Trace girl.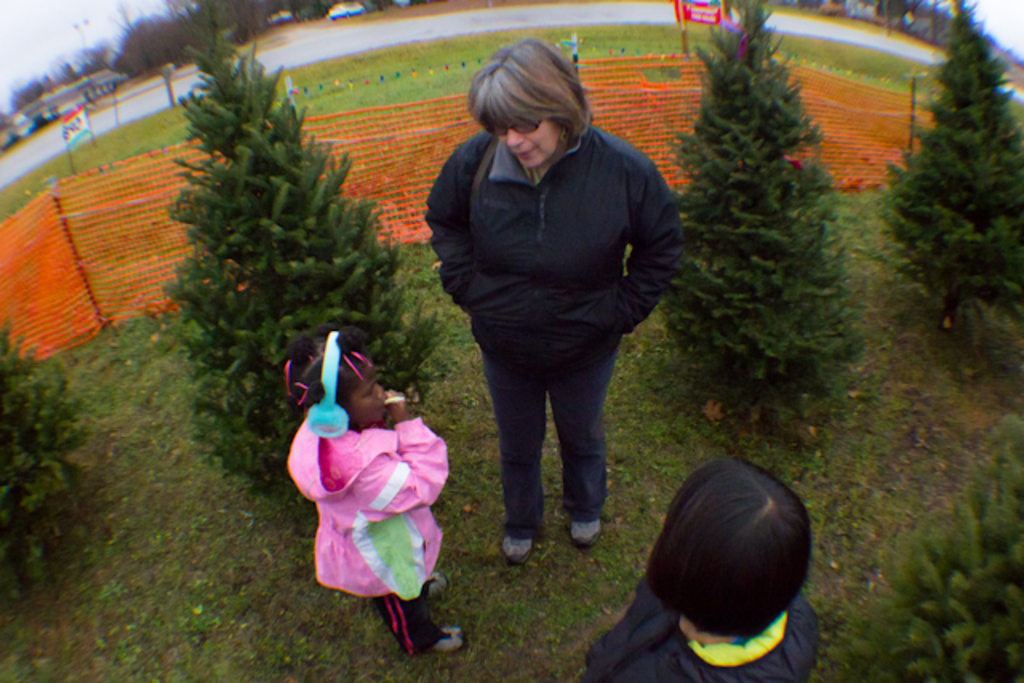
Traced to (280, 322, 467, 651).
